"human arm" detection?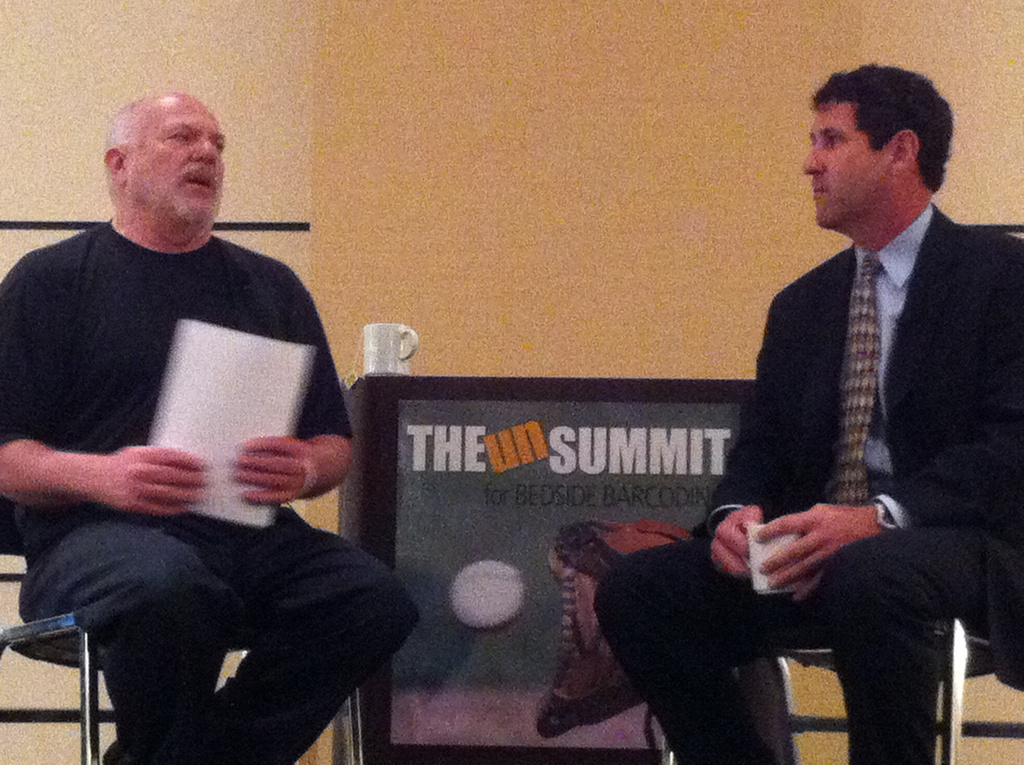
<box>750,242,1023,599</box>
